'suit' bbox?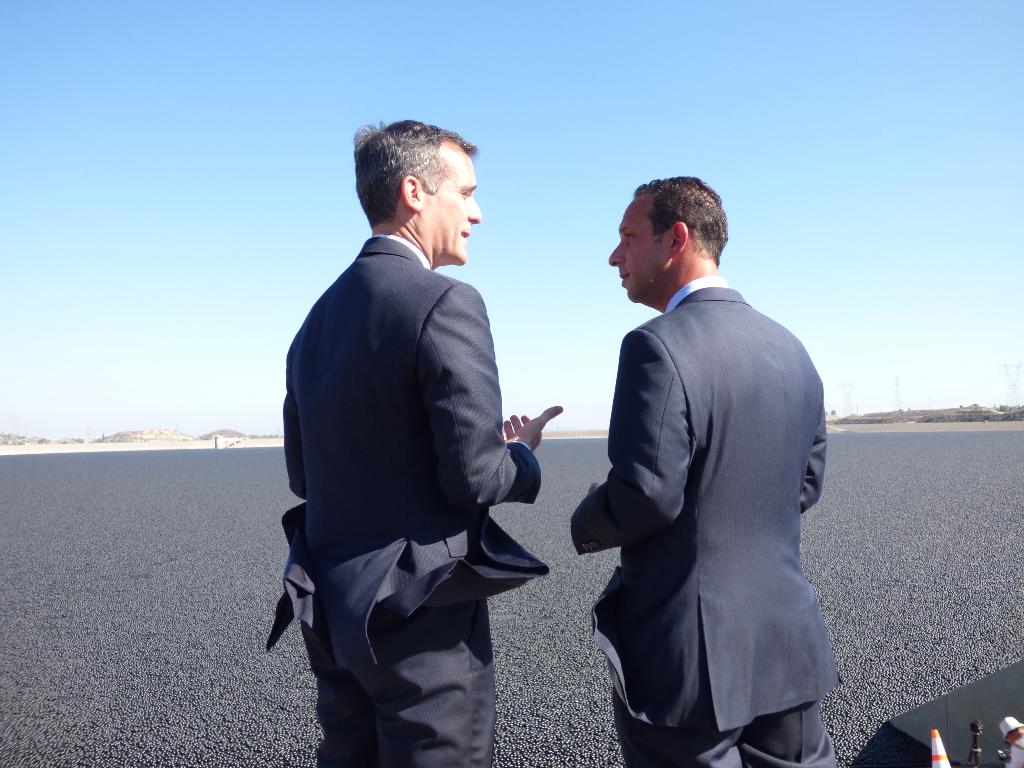
568 273 840 767
